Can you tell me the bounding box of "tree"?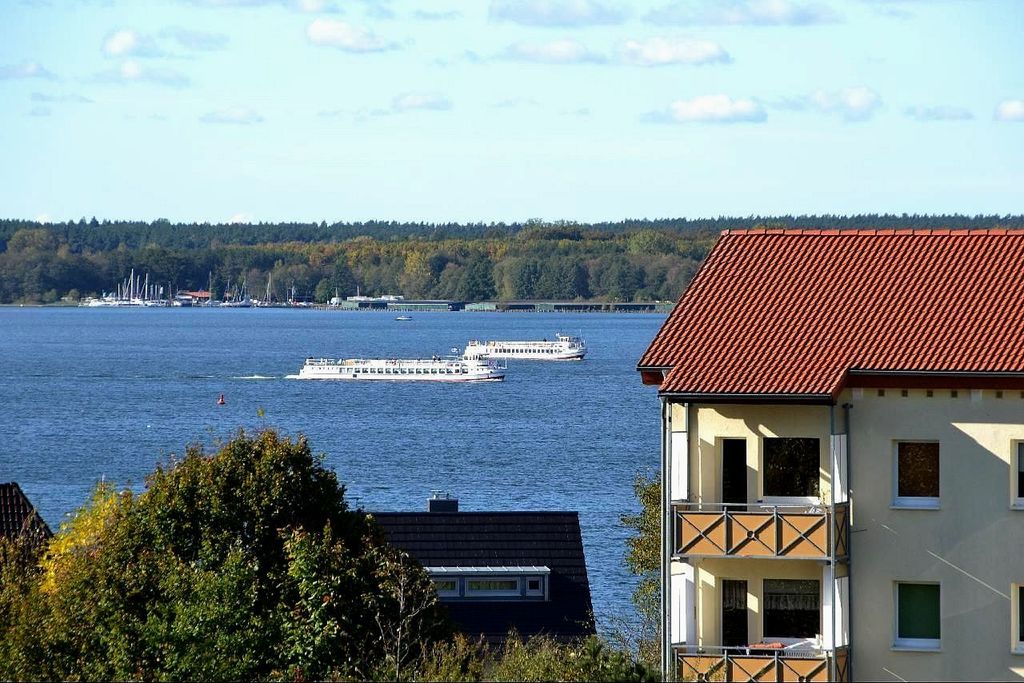
622, 476, 668, 581.
